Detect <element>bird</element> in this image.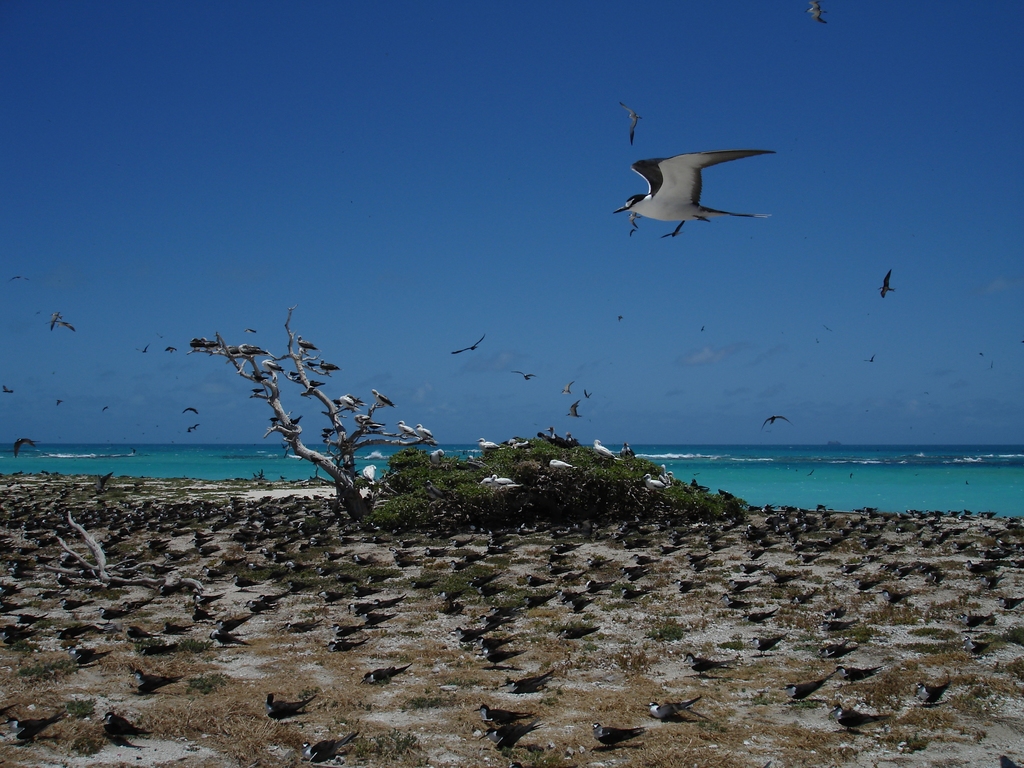
Detection: [212, 634, 253, 649].
